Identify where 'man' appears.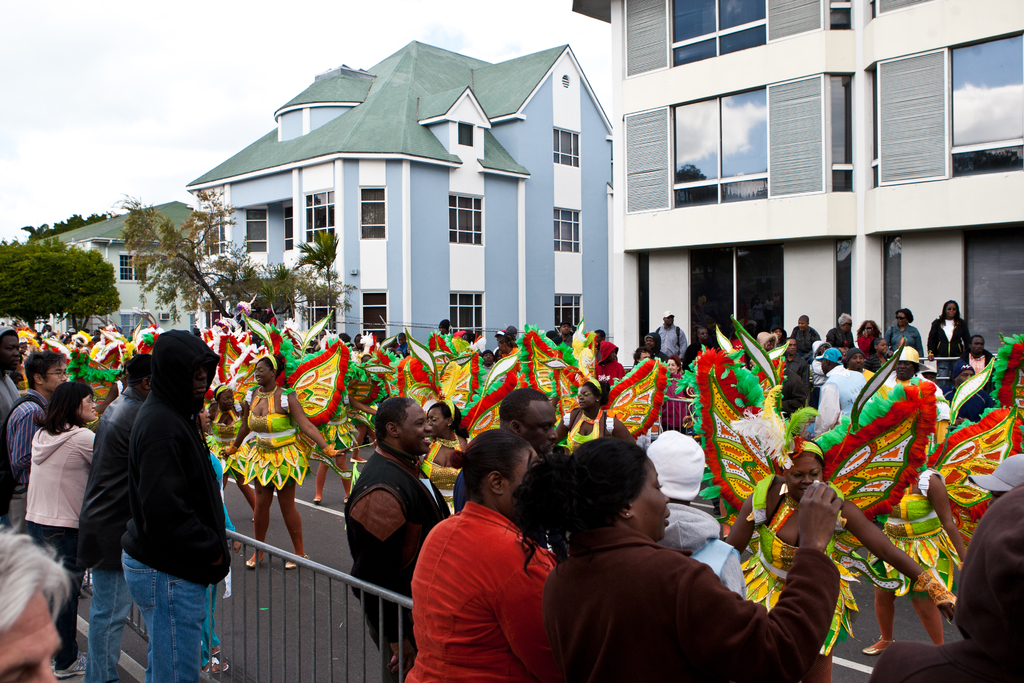
Appears at BBox(941, 358, 995, 425).
